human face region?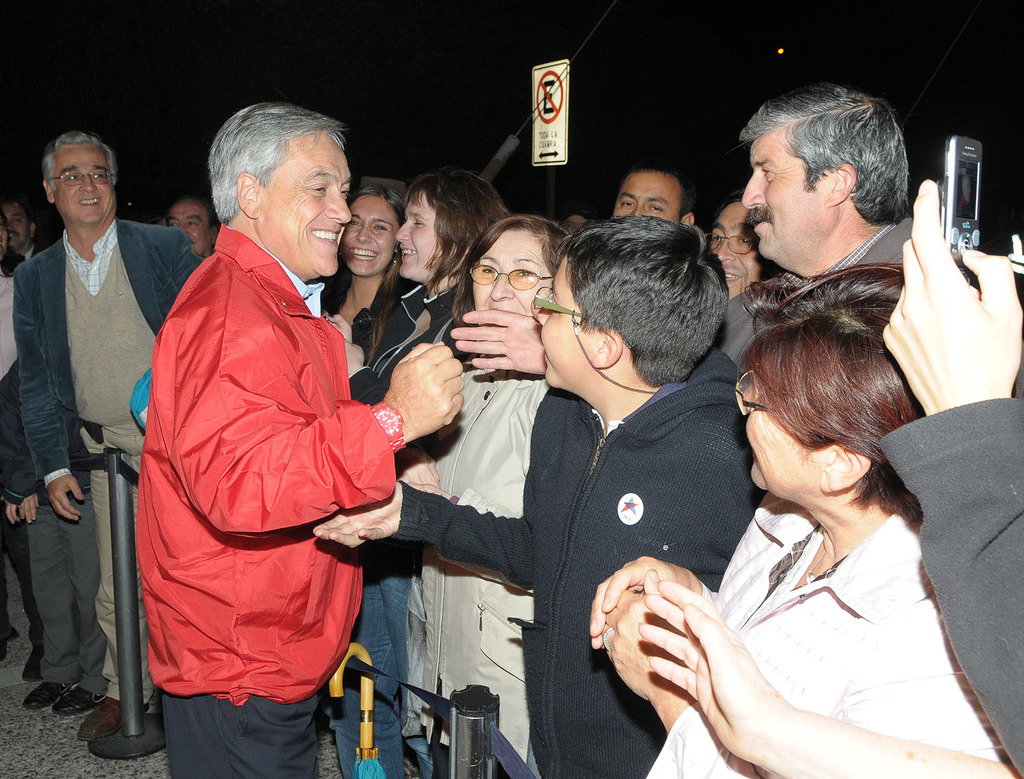
locate(472, 230, 554, 312)
